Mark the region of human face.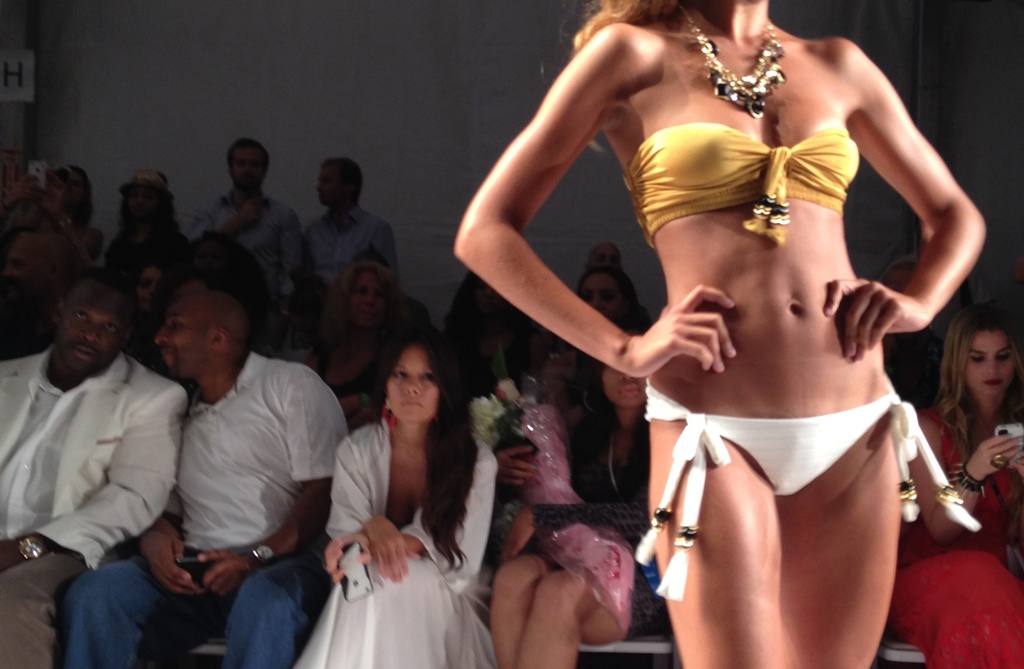
Region: {"left": 966, "top": 330, "right": 1013, "bottom": 399}.
